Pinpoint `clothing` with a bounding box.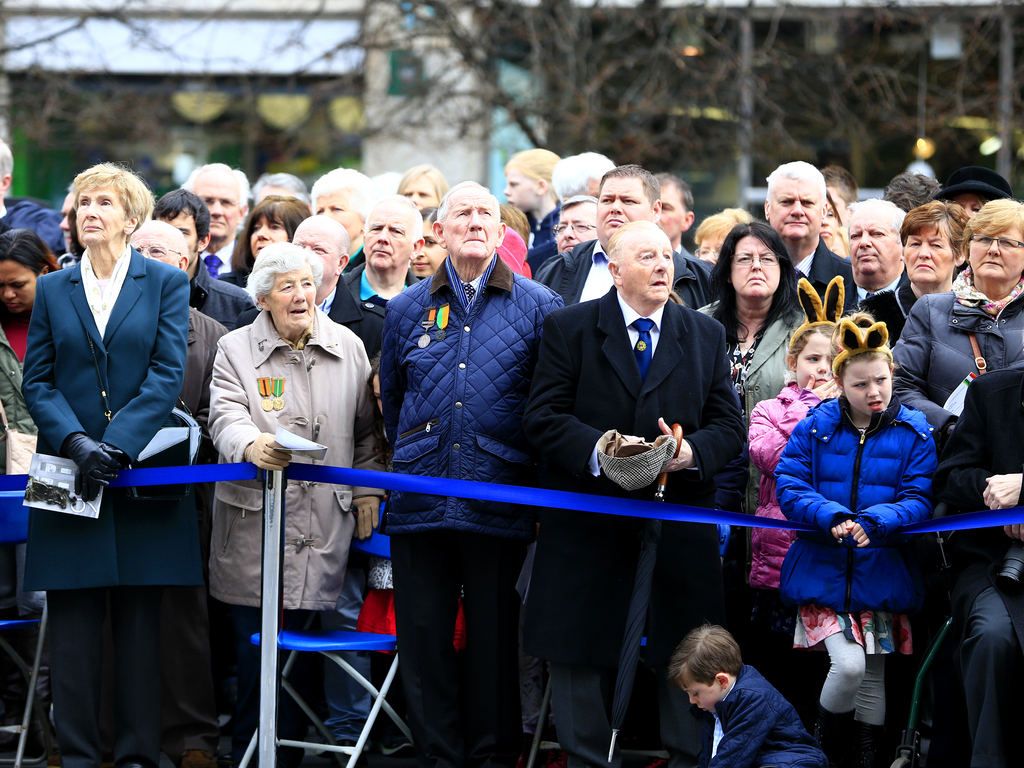
(left=695, top=296, right=802, bottom=408).
